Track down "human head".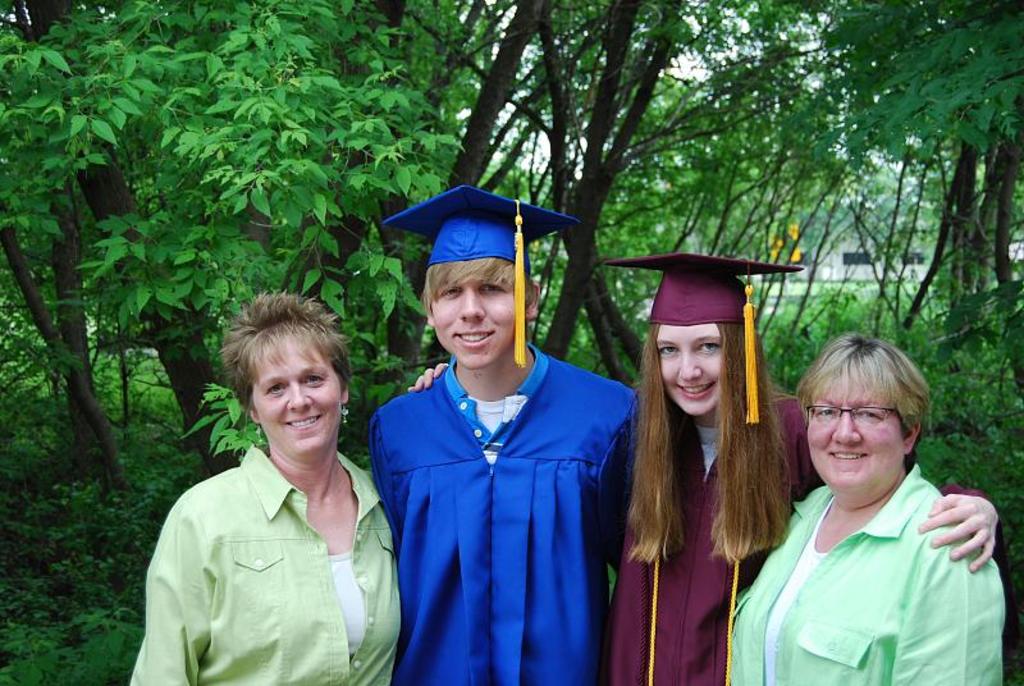
Tracked to Rect(219, 296, 355, 457).
